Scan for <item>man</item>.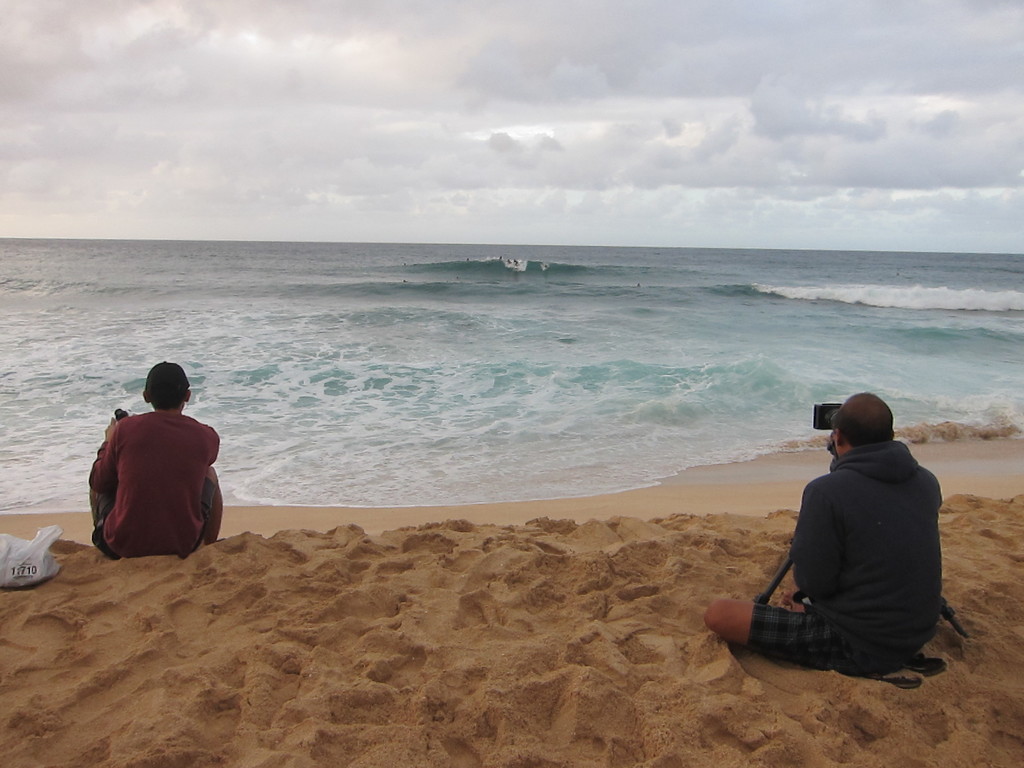
Scan result: rect(739, 387, 964, 688).
